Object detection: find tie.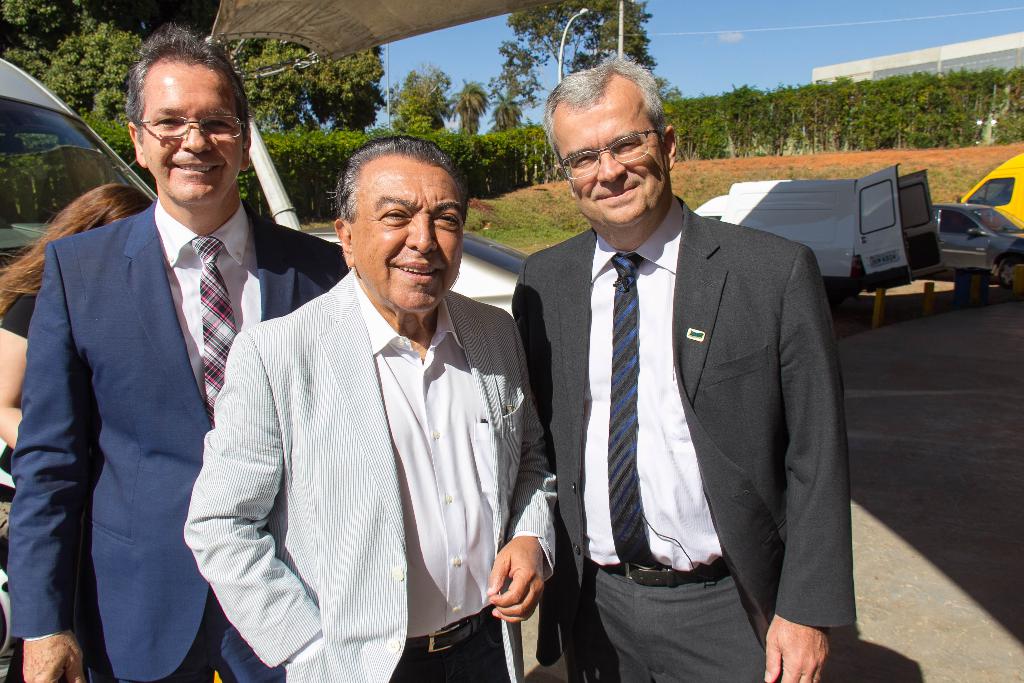
610:251:649:564.
